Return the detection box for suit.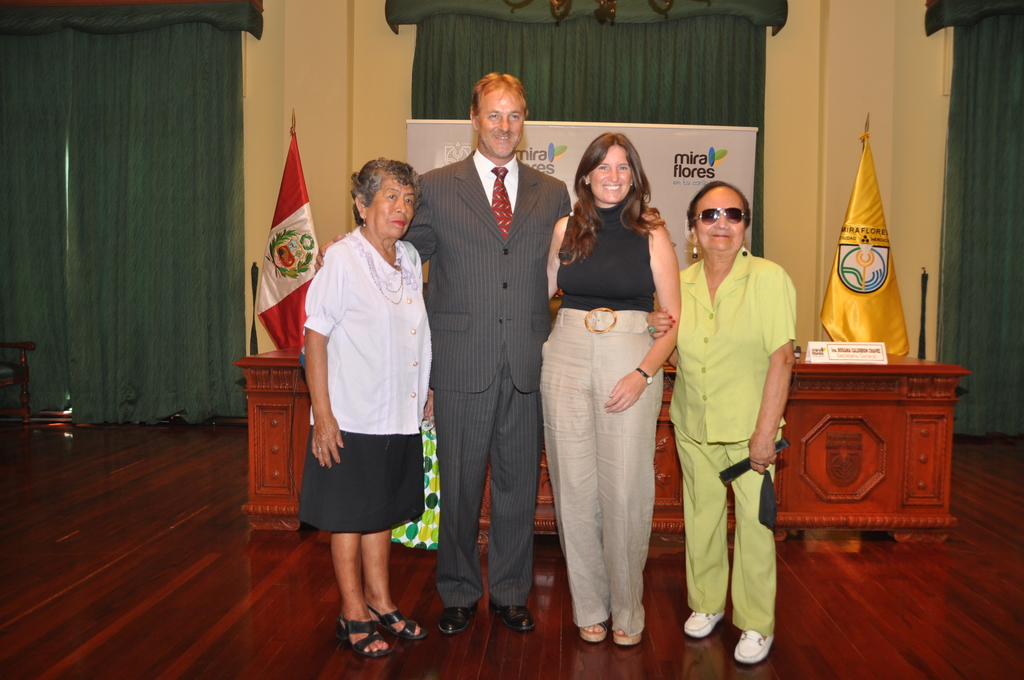
{"x1": 422, "y1": 40, "x2": 566, "y2": 633}.
